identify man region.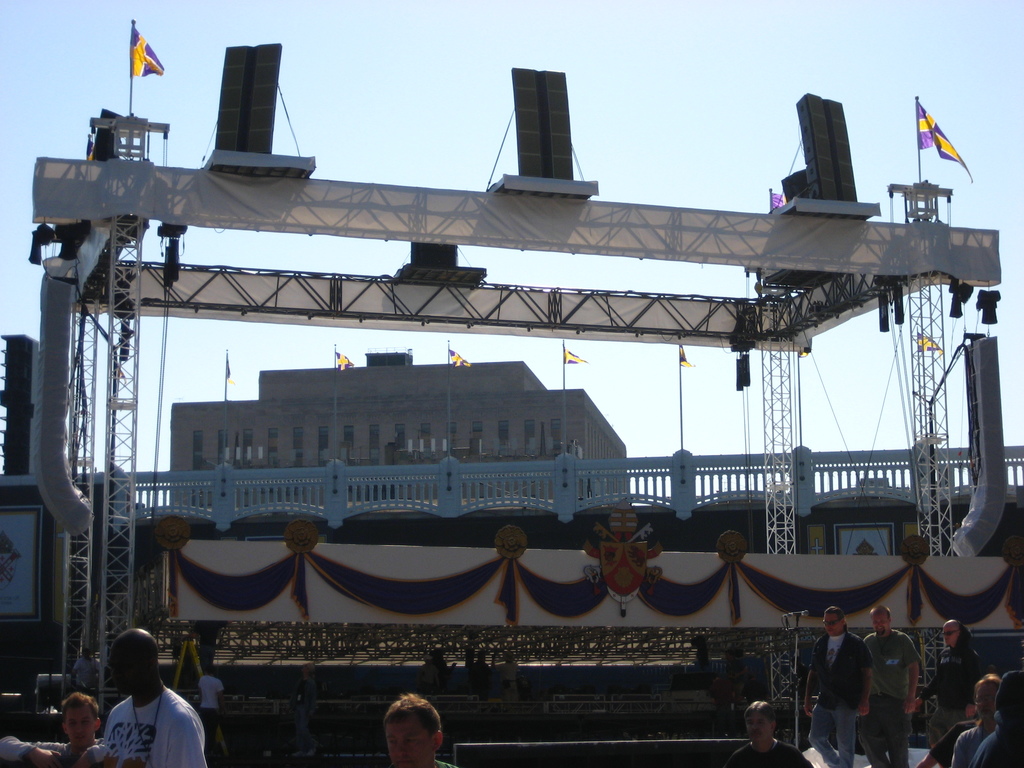
Region: Rect(936, 609, 978, 717).
